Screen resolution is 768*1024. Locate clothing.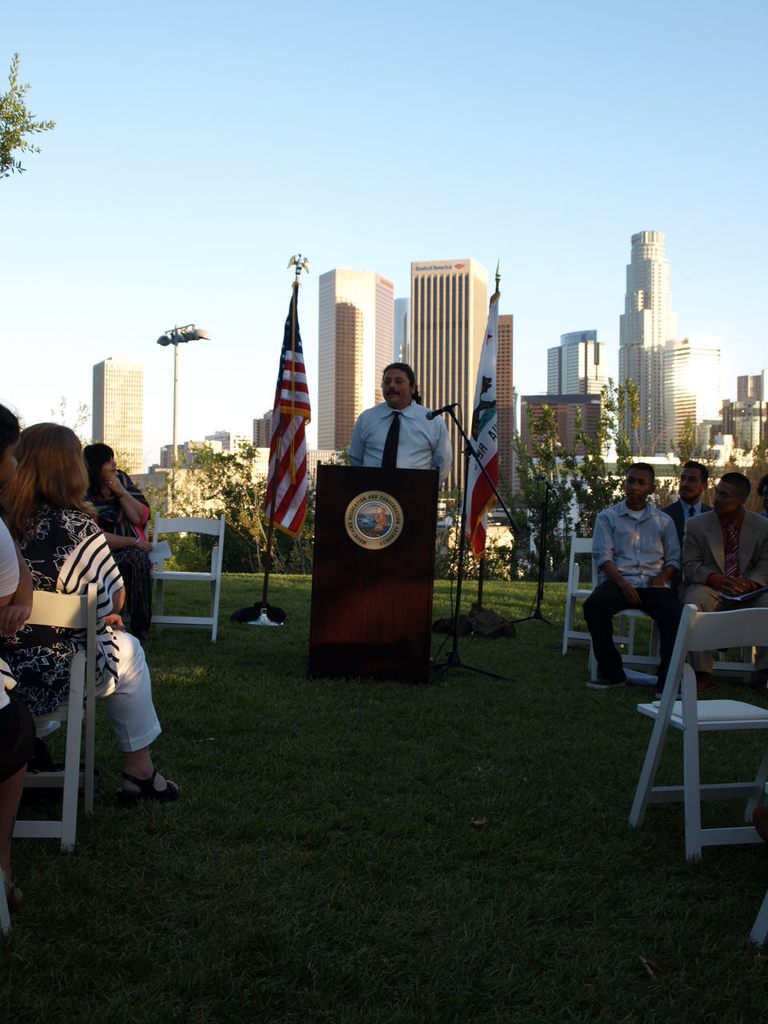
detection(658, 494, 718, 588).
